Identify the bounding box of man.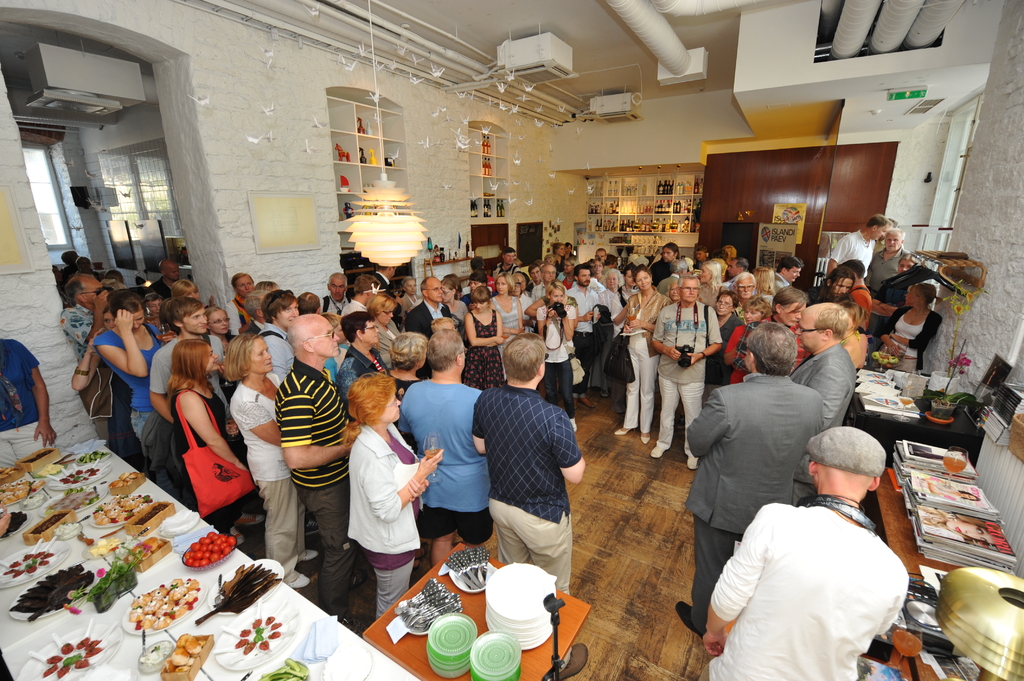
crop(488, 250, 524, 282).
